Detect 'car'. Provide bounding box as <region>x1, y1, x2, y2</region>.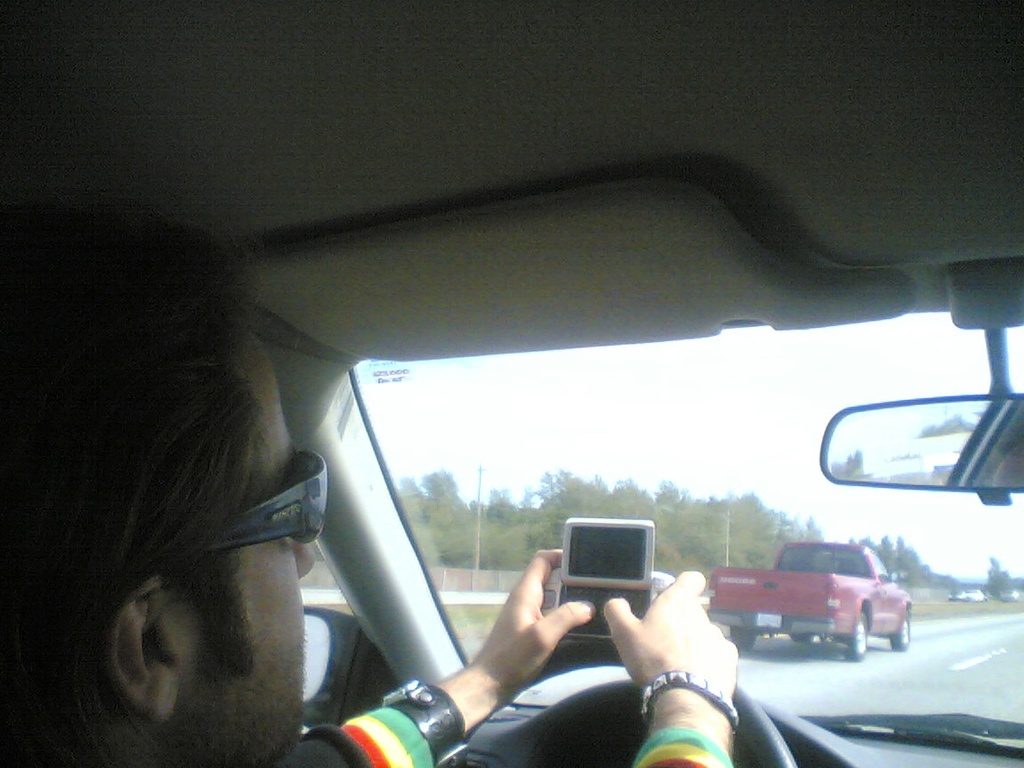
<region>965, 588, 981, 599</region>.
